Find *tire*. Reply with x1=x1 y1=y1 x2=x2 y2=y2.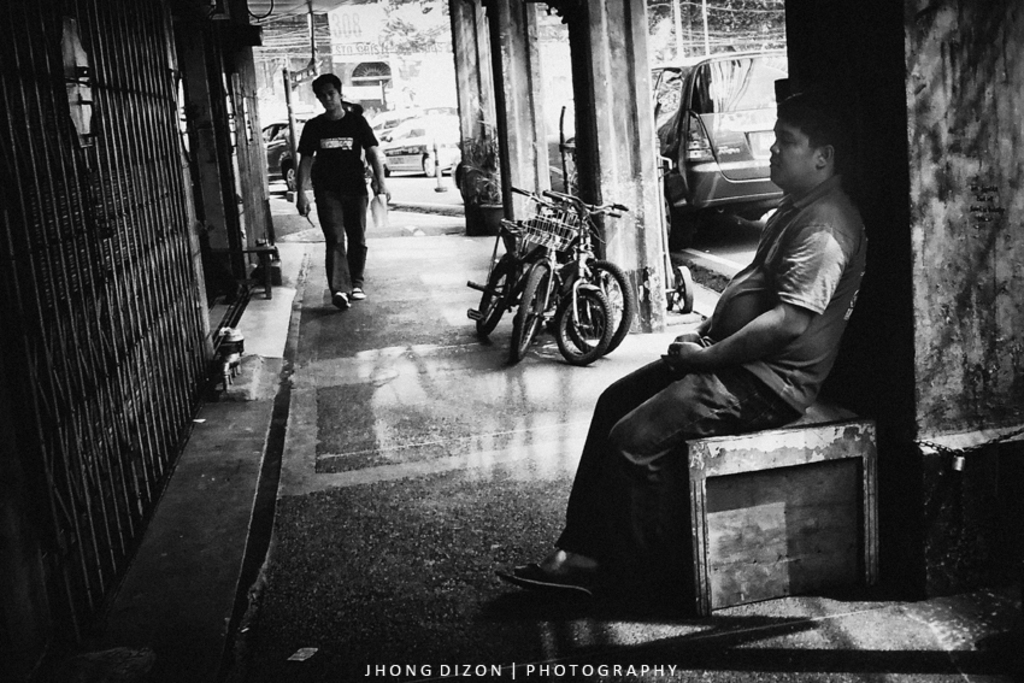
x1=510 y1=264 x2=545 y2=359.
